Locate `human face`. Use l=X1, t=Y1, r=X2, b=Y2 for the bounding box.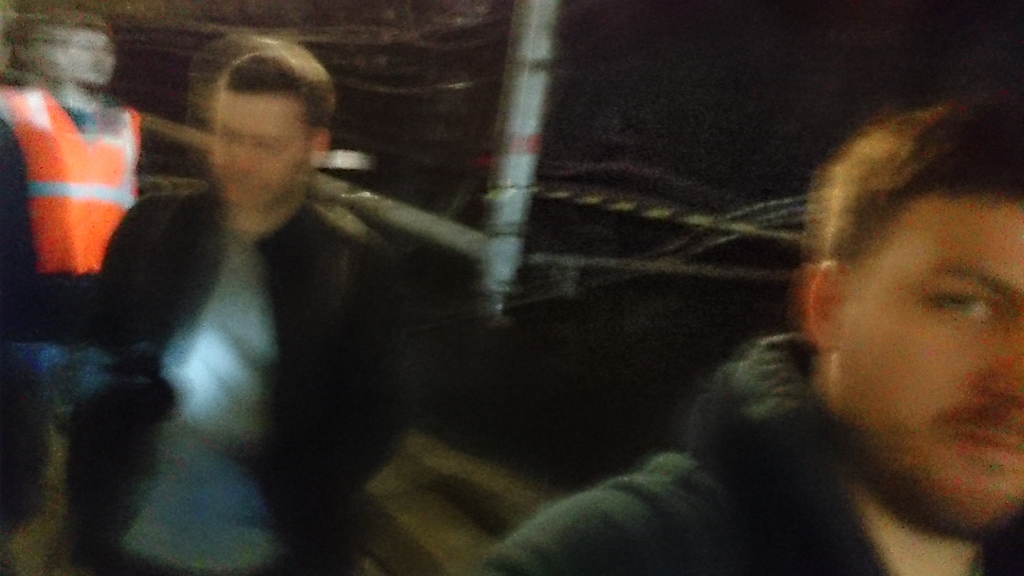
l=70, t=28, r=114, b=83.
